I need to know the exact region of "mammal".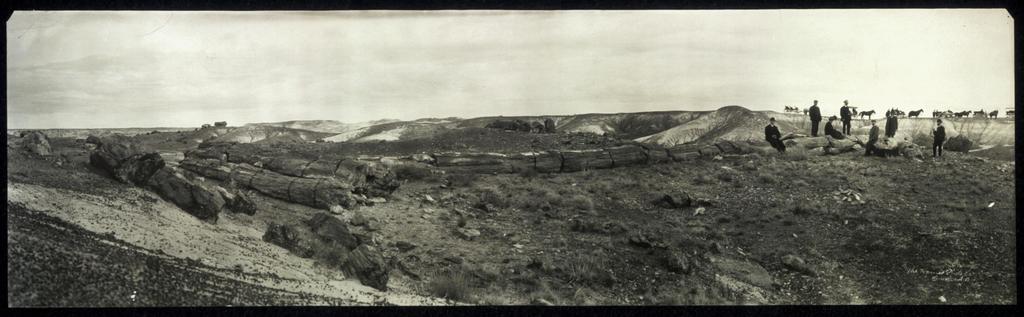
Region: locate(825, 112, 845, 140).
